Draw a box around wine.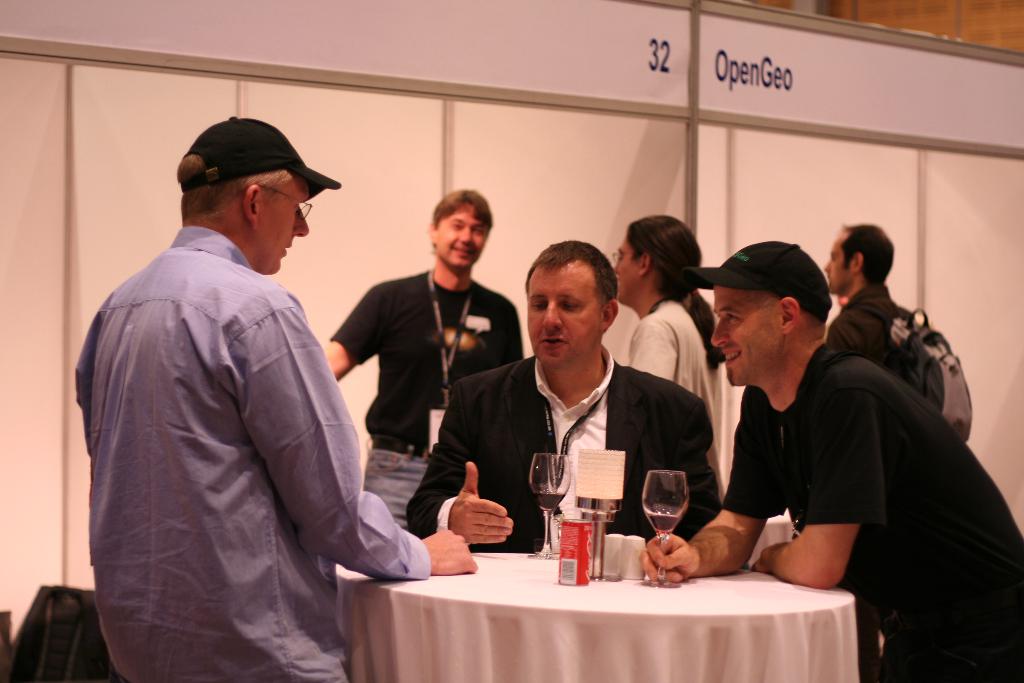
640 511 679 532.
